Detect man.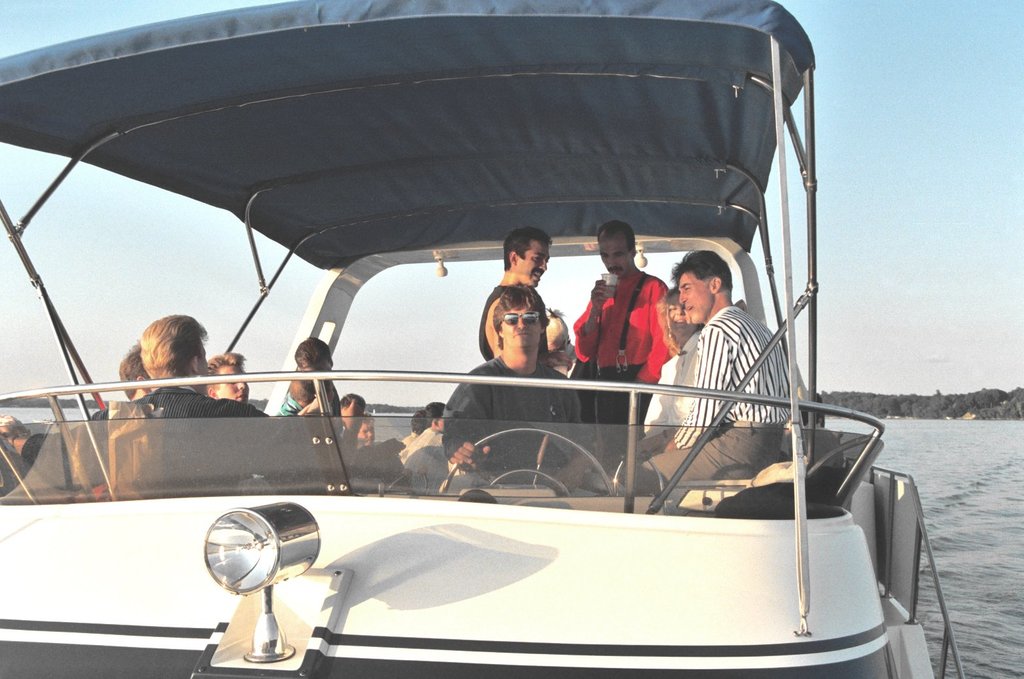
Detected at (118,342,164,400).
